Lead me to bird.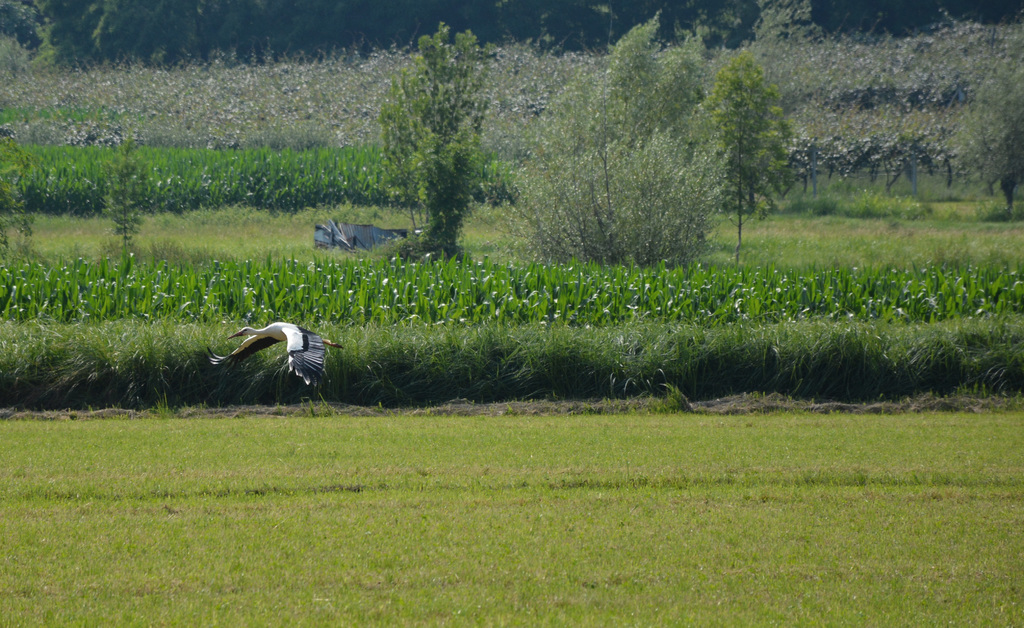
Lead to x1=209, y1=317, x2=331, y2=393.
